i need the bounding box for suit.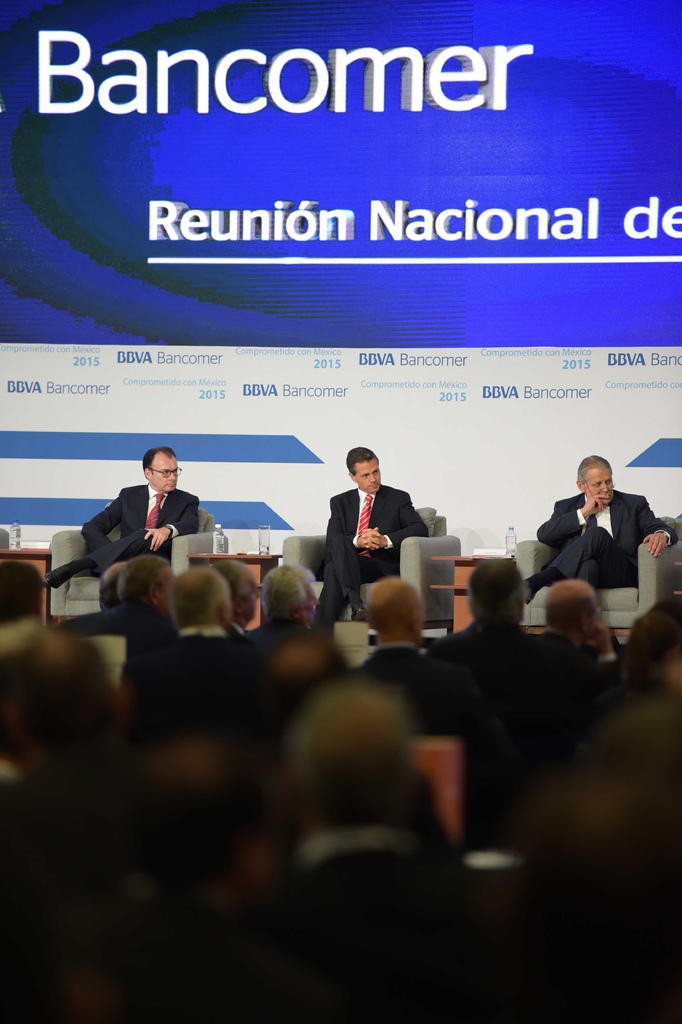
Here it is: detection(315, 462, 424, 617).
